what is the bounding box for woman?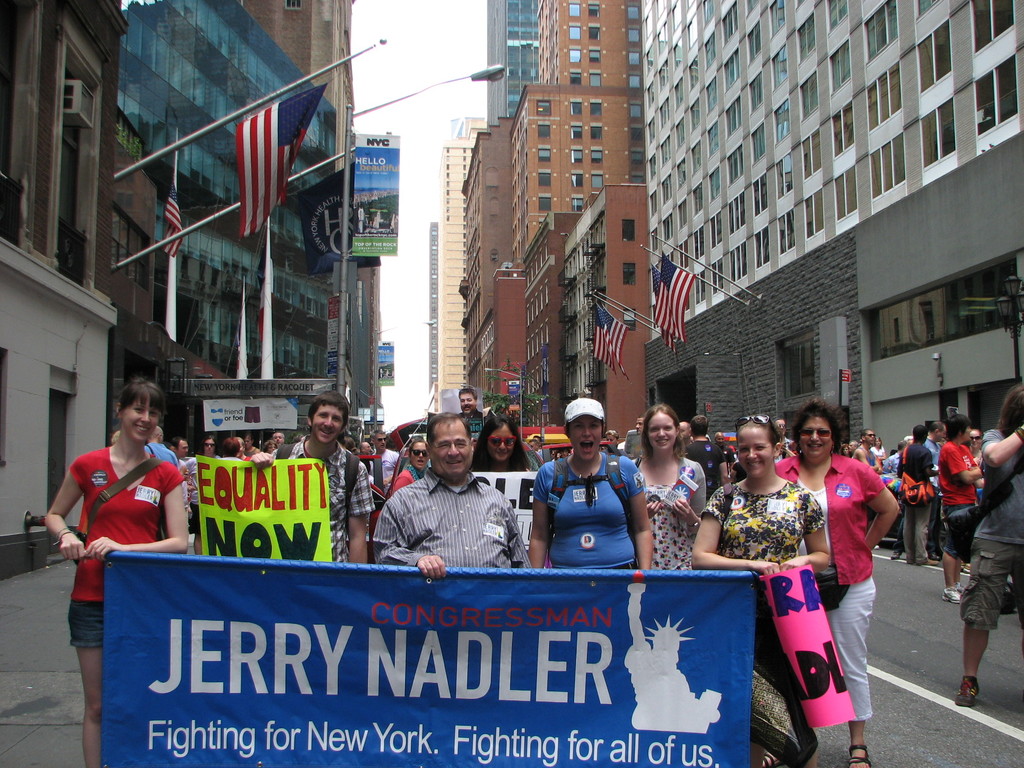
871, 439, 882, 458.
